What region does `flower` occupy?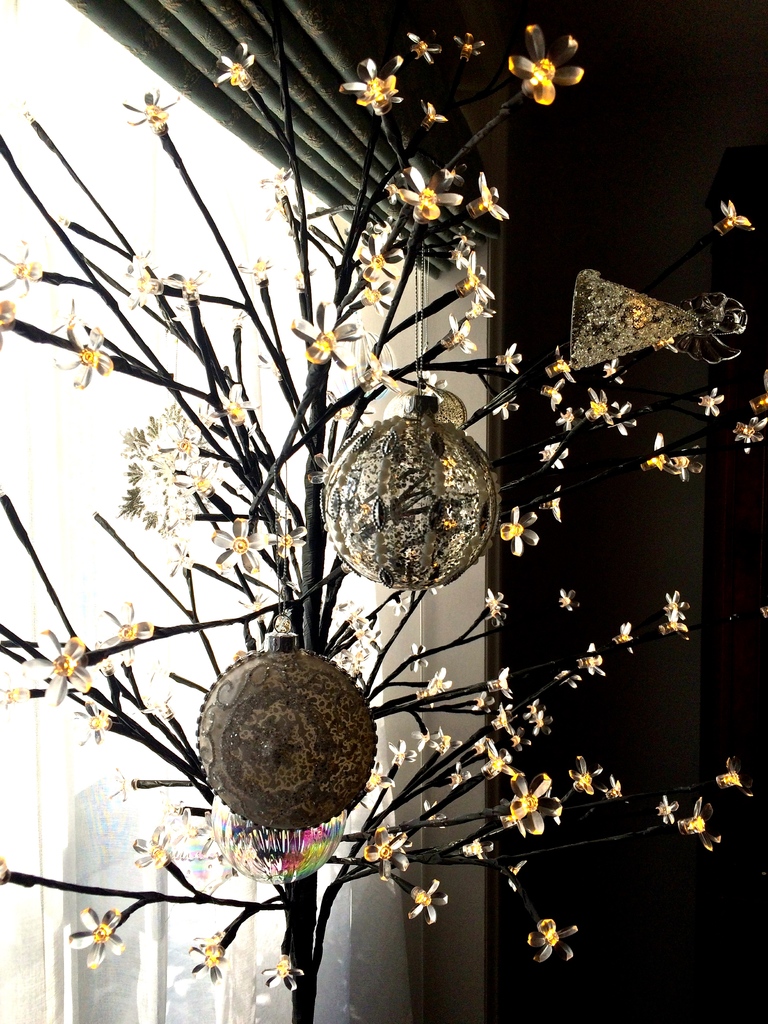
220:512:263:570.
